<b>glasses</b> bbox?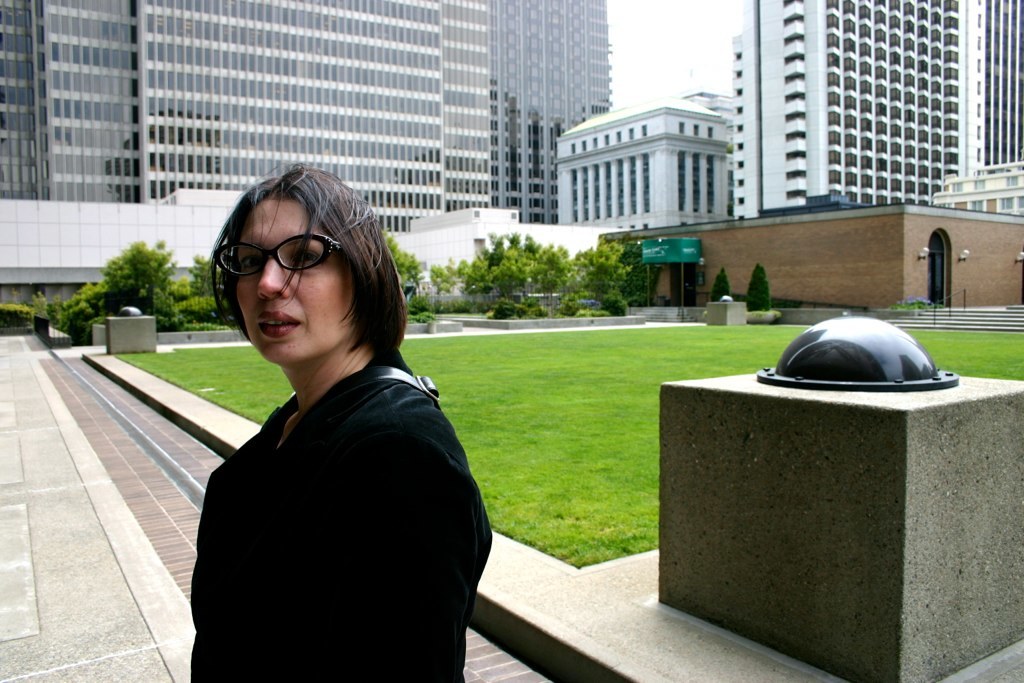
<box>206,232,343,288</box>
